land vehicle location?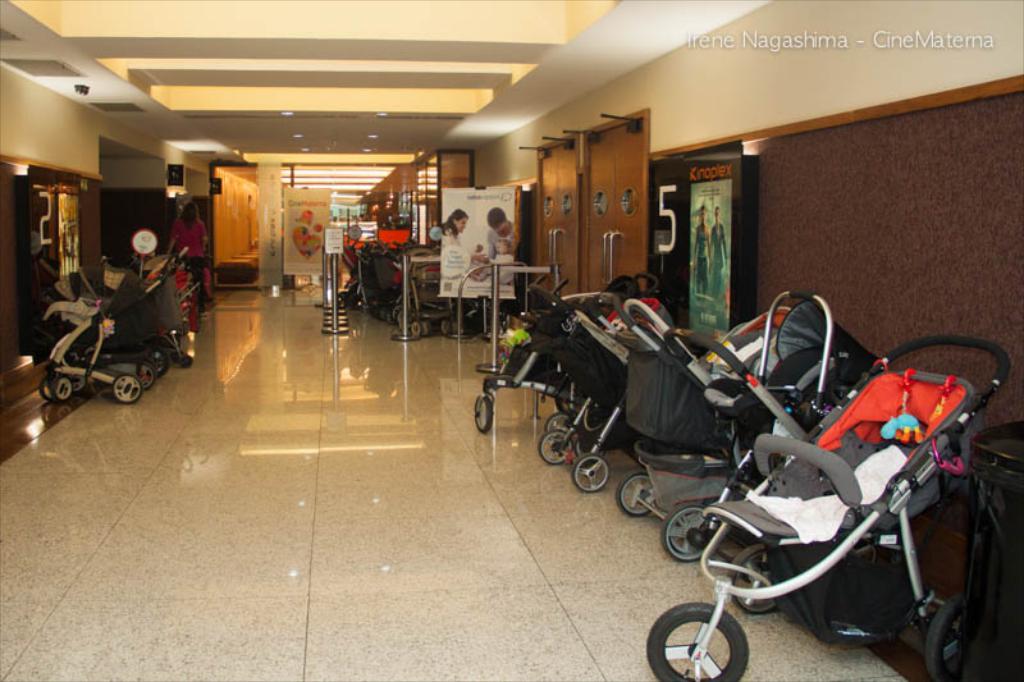
<box>646,338,1010,681</box>
